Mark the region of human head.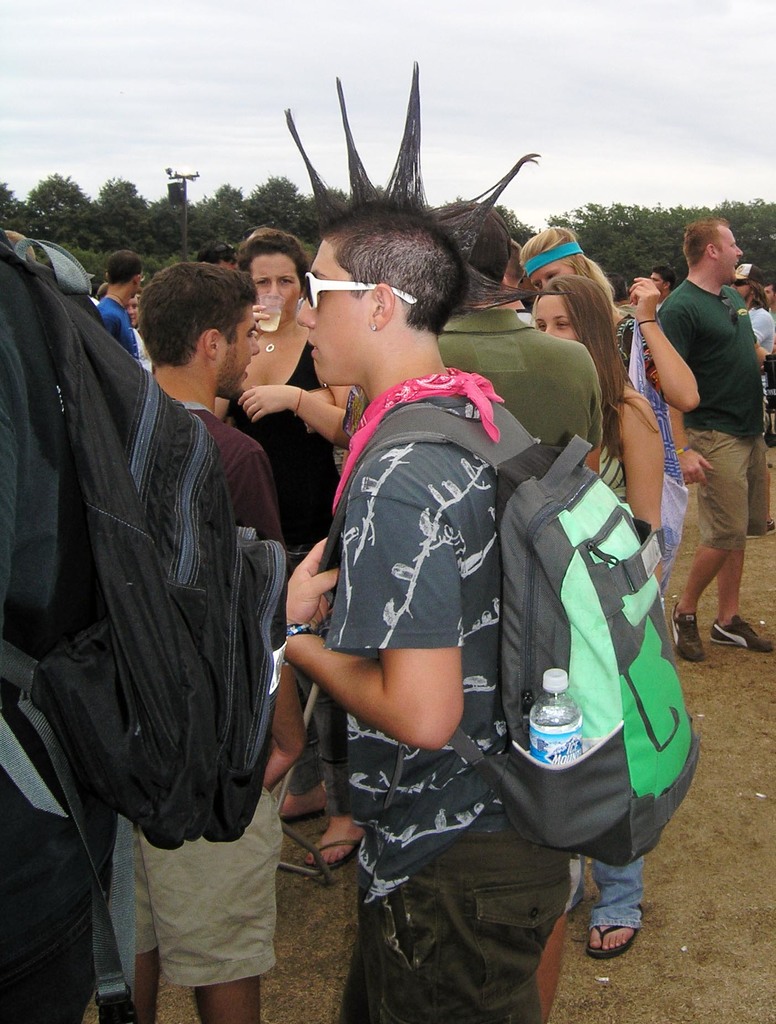
Region: {"left": 195, "top": 242, "right": 239, "bottom": 270}.
